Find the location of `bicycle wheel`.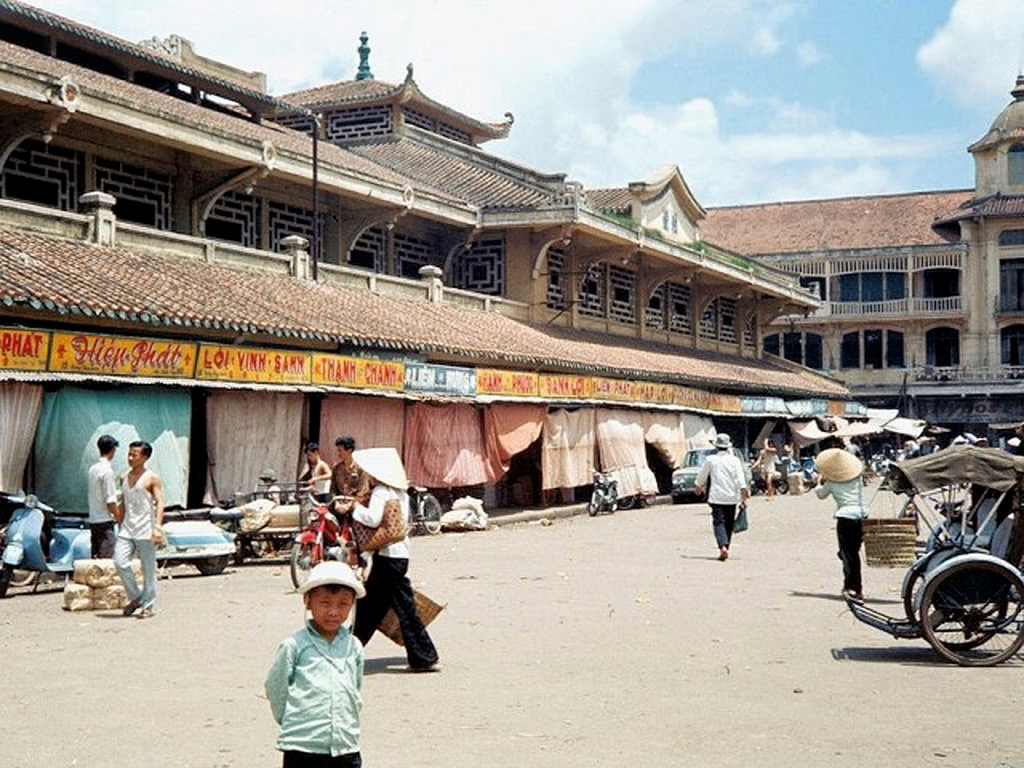
Location: bbox(421, 494, 442, 534).
